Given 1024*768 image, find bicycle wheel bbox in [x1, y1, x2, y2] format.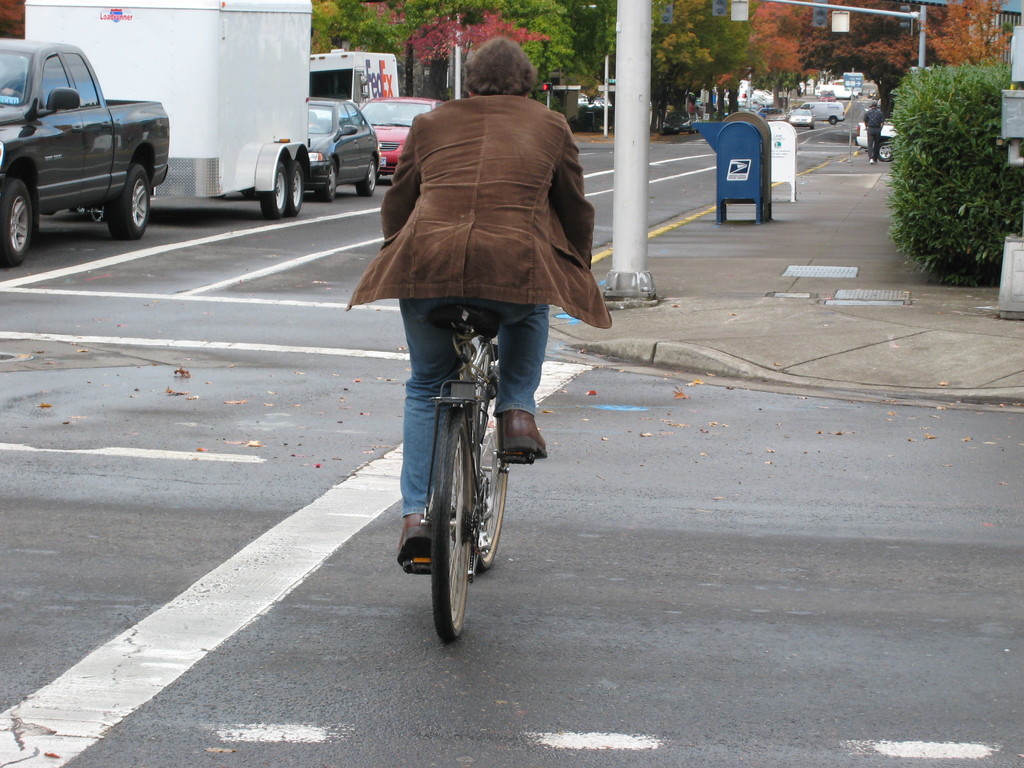
[472, 379, 508, 569].
